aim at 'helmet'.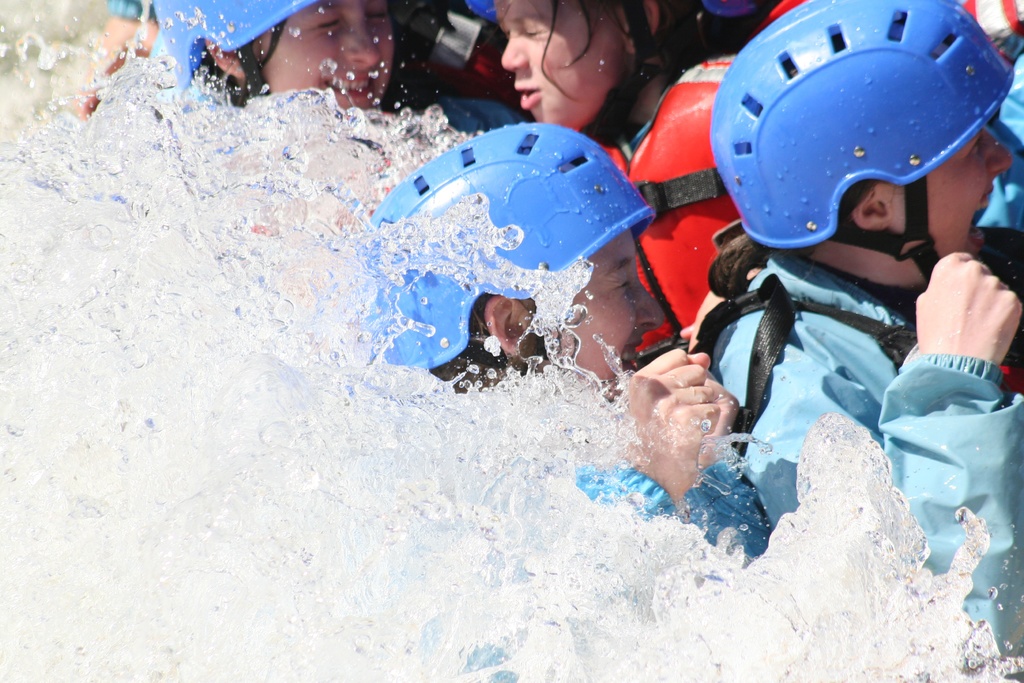
Aimed at left=618, top=0, right=769, bottom=76.
